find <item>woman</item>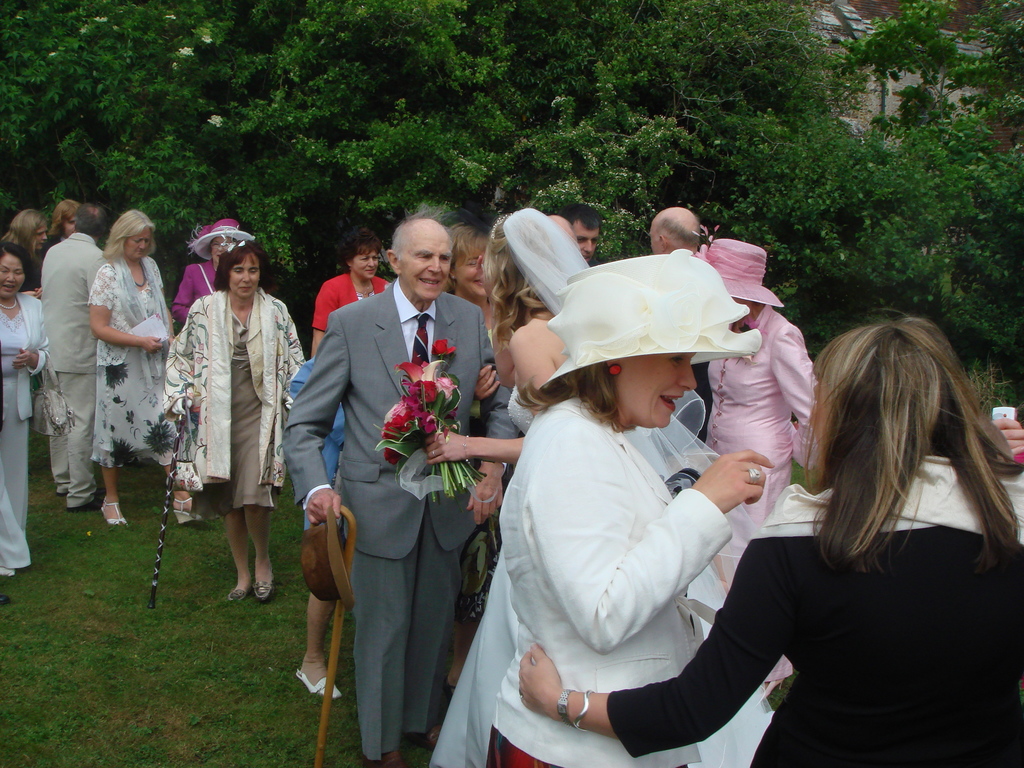
[x1=170, y1=234, x2=317, y2=613]
